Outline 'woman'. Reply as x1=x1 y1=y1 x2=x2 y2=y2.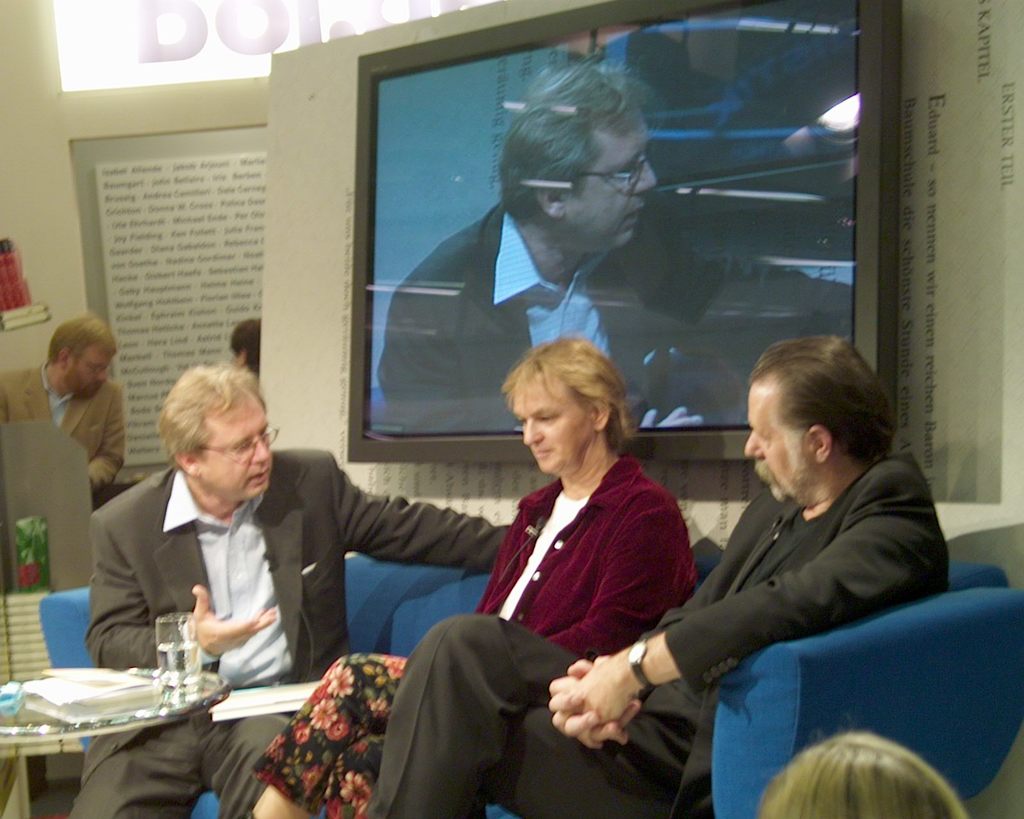
x1=758 y1=720 x2=973 y2=818.
